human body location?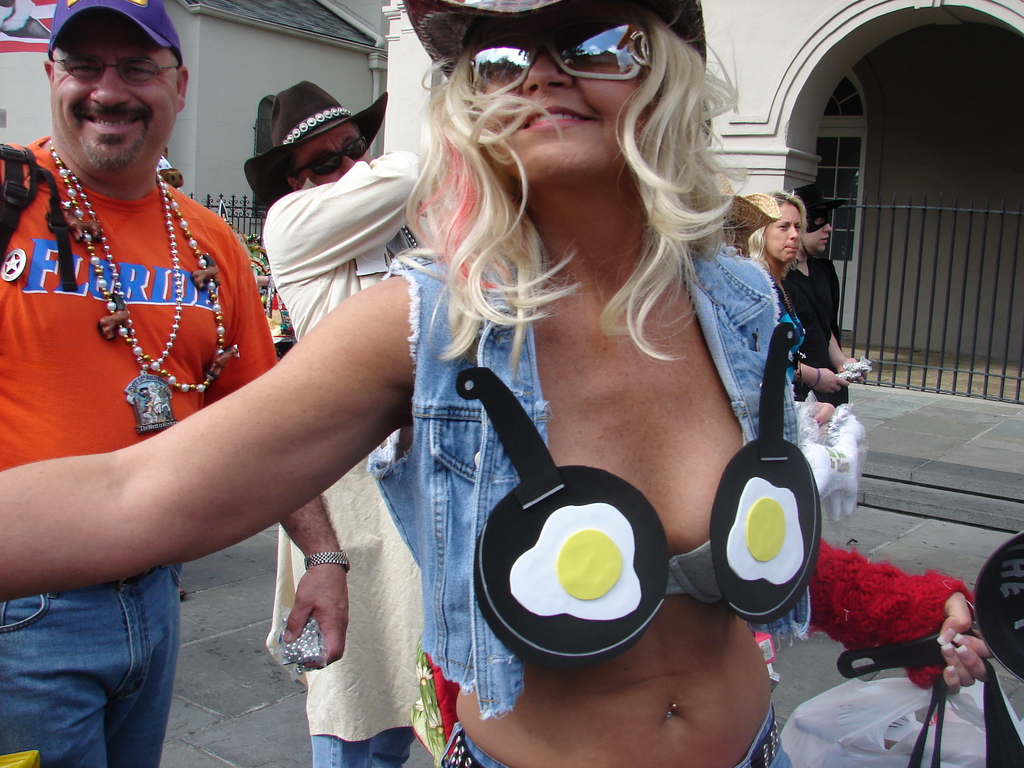
[left=788, top=248, right=851, bottom=412]
